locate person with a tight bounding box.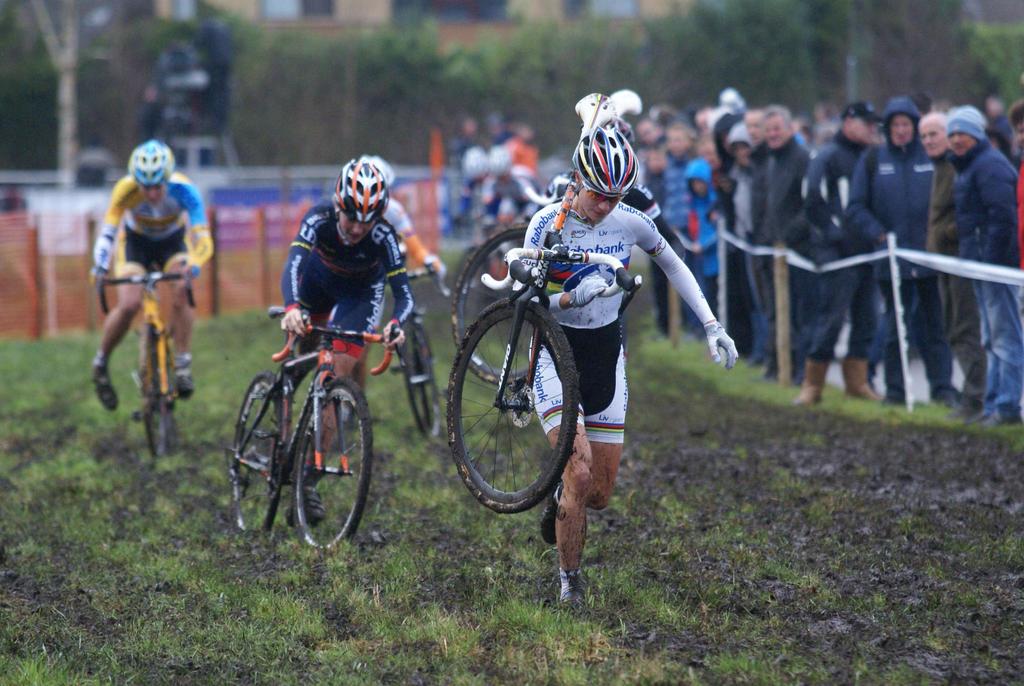
BBox(83, 132, 186, 451).
